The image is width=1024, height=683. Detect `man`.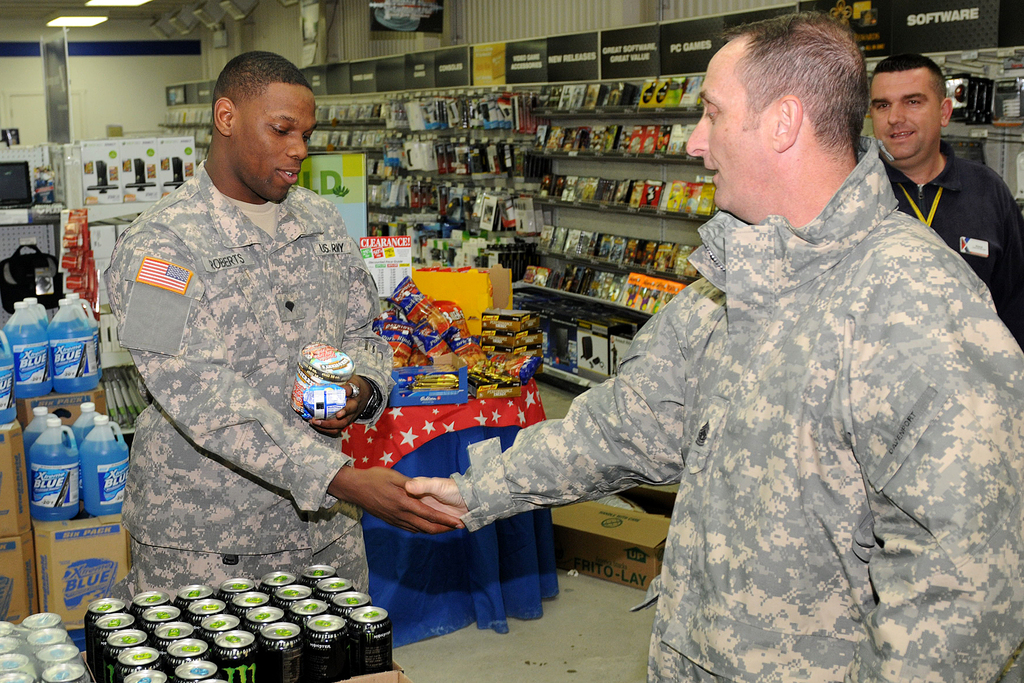
Detection: box=[870, 53, 1023, 347].
